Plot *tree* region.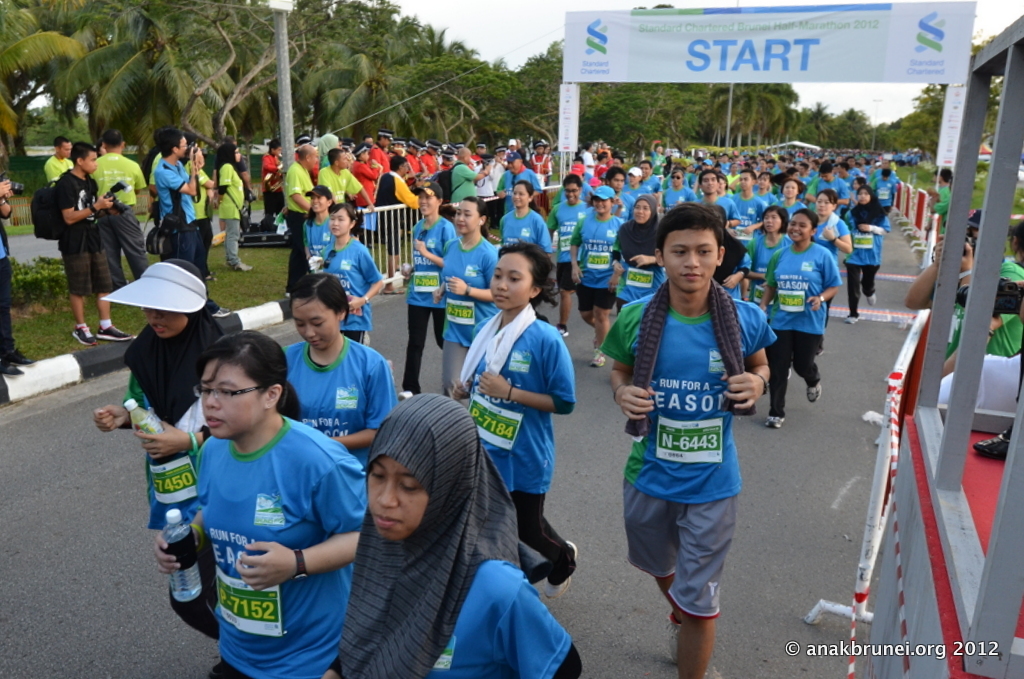
Plotted at <bbox>245, 0, 347, 134</bbox>.
